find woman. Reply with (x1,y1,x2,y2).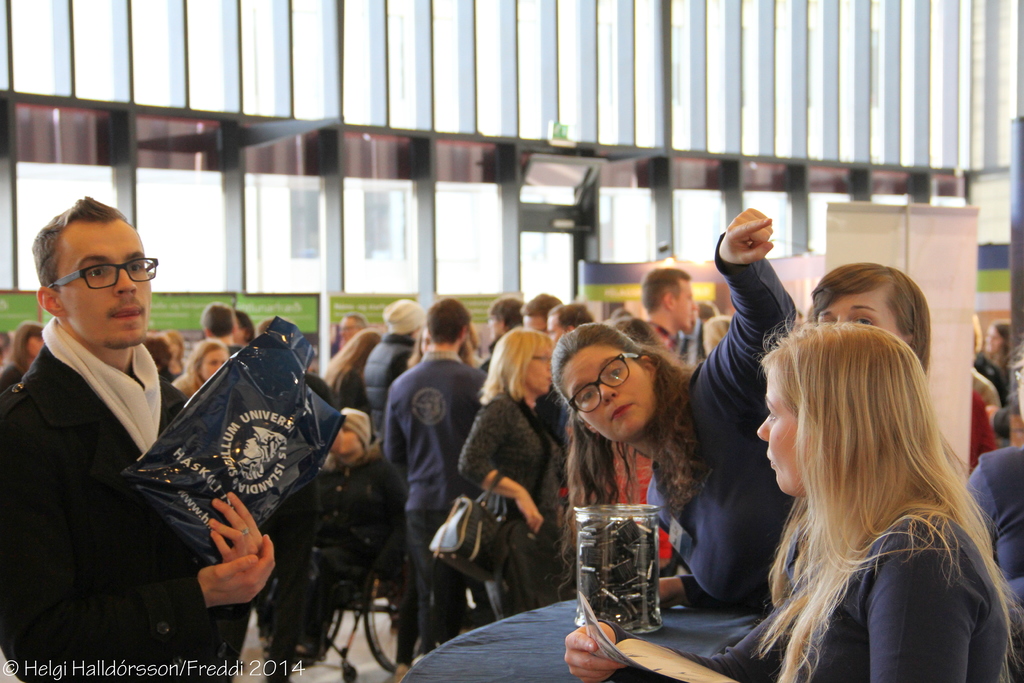
(324,328,383,415).
